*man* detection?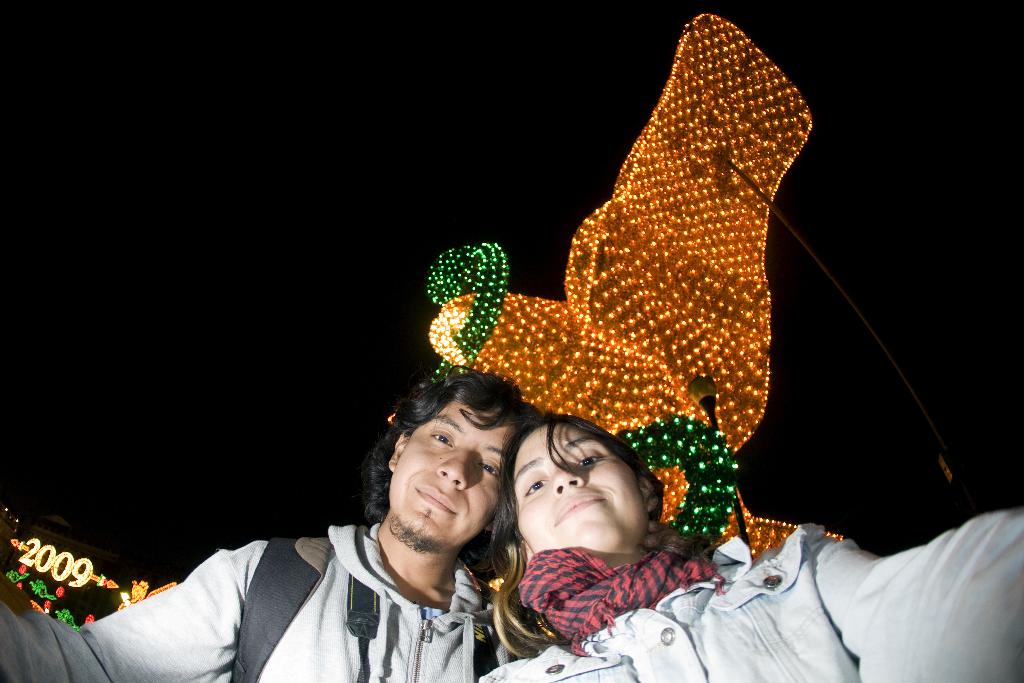
detection(0, 366, 547, 682)
